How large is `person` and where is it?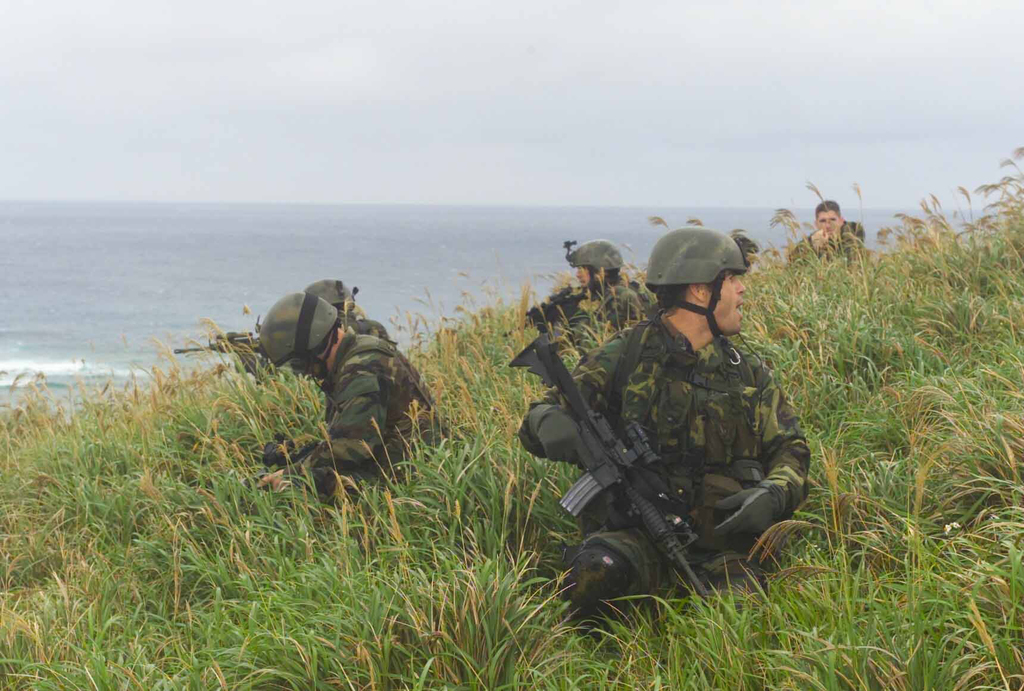
Bounding box: locate(538, 245, 788, 671).
